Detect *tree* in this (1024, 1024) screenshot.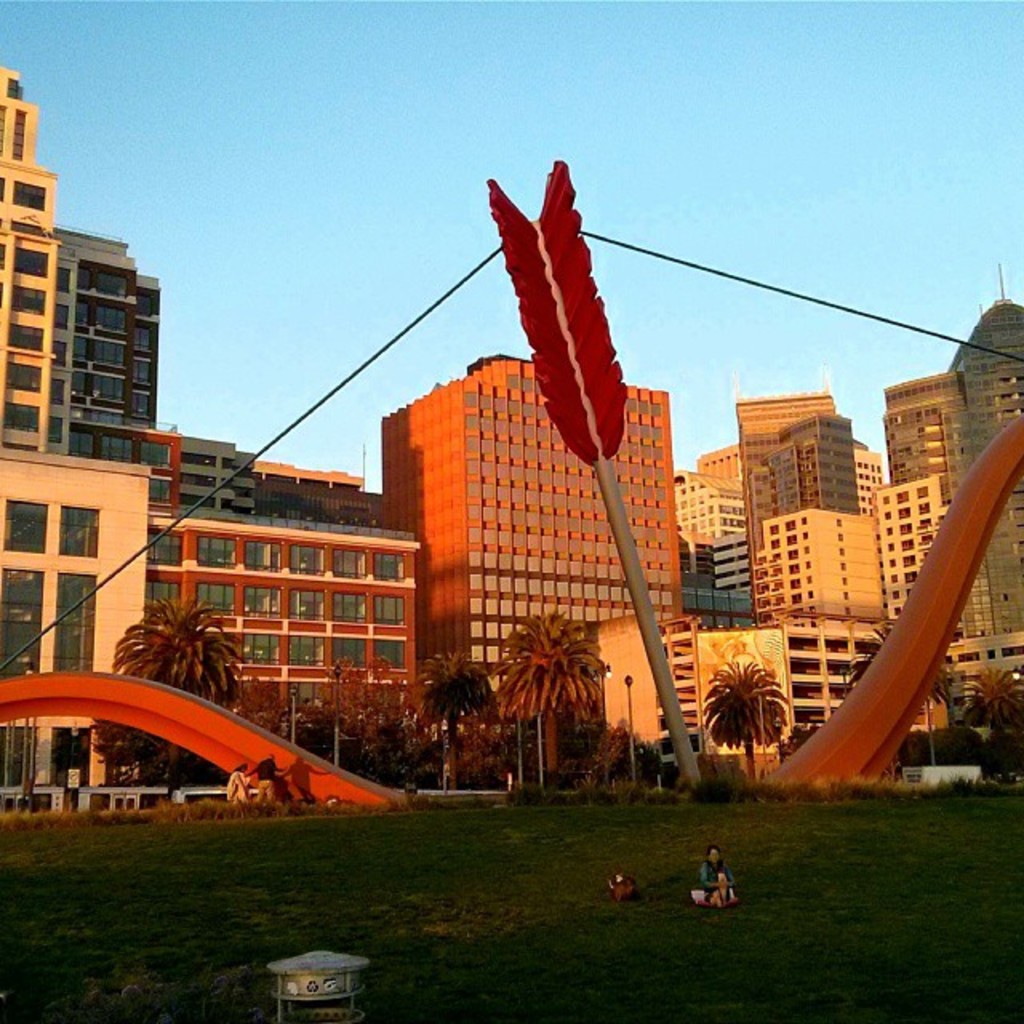
Detection: [left=848, top=618, right=942, bottom=768].
